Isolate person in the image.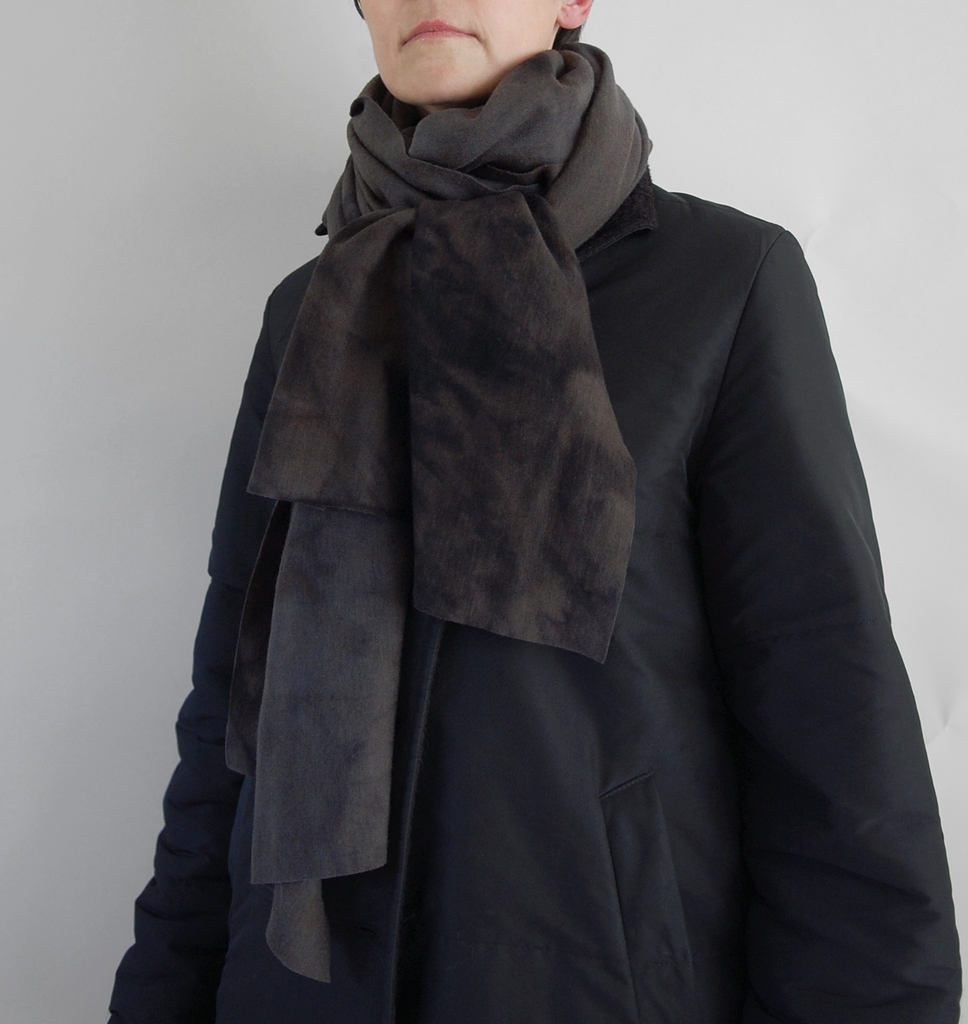
Isolated region: [x1=154, y1=0, x2=954, y2=981].
